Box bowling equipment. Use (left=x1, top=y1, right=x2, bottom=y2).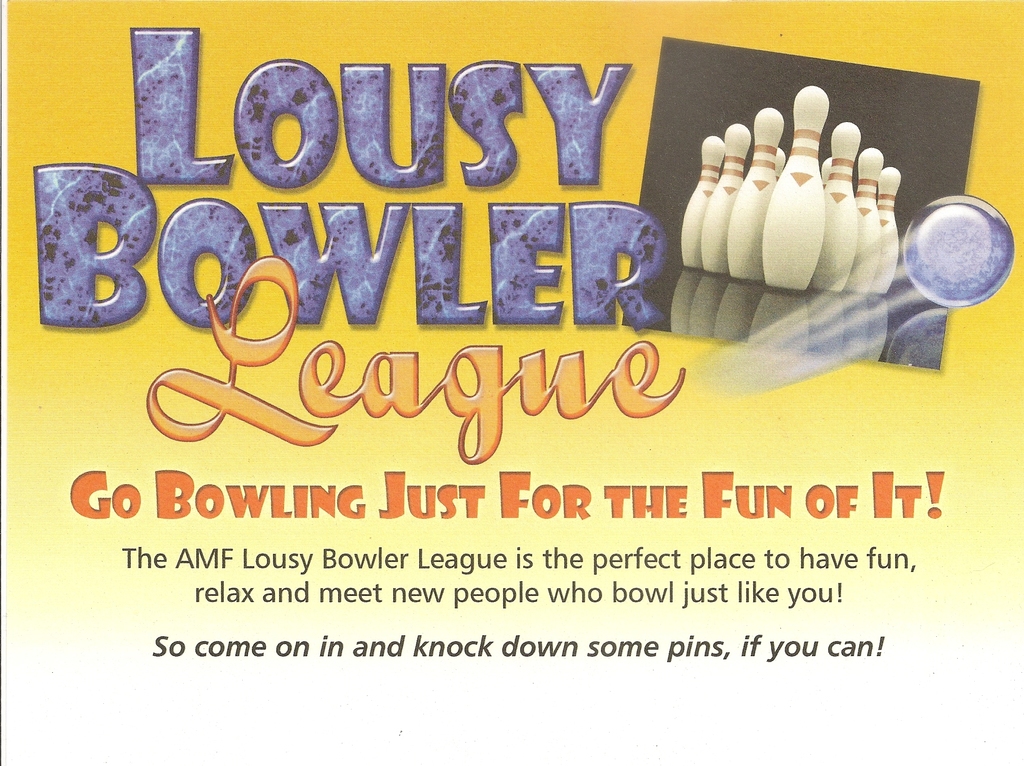
(left=673, top=83, right=899, bottom=293).
